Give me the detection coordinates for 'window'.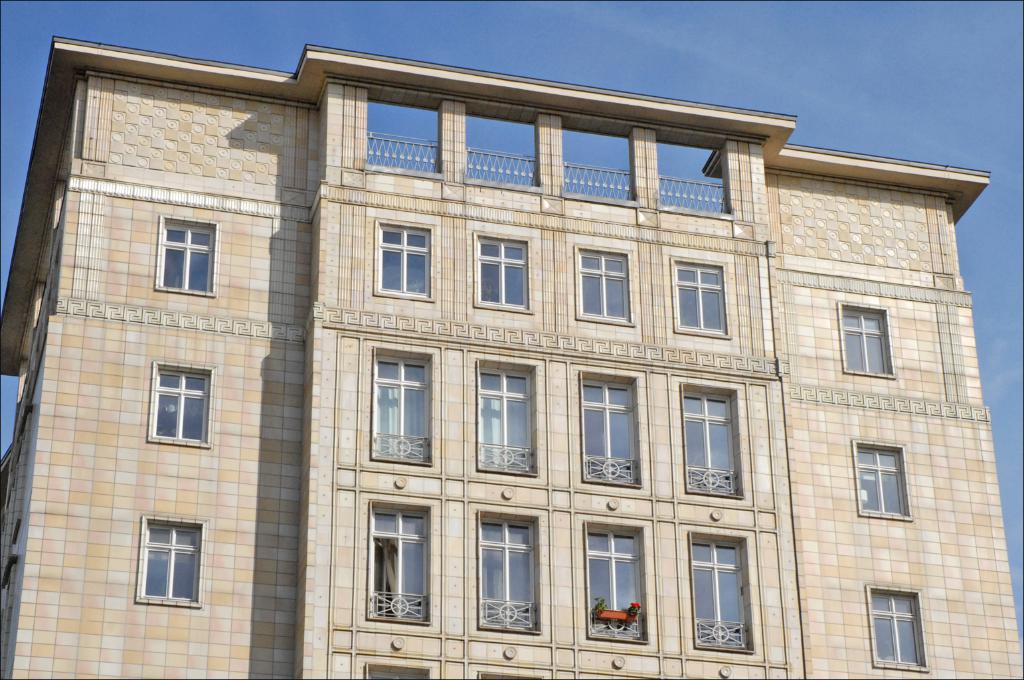
x1=471 y1=229 x2=535 y2=319.
